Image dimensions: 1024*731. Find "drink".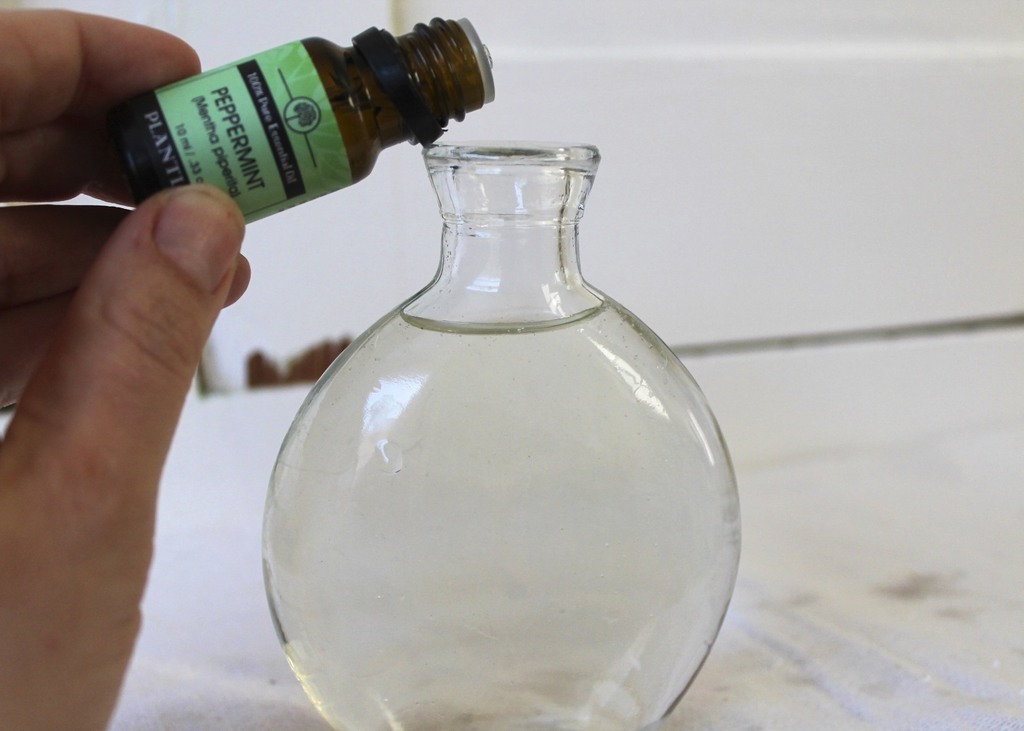
246/136/748/730.
